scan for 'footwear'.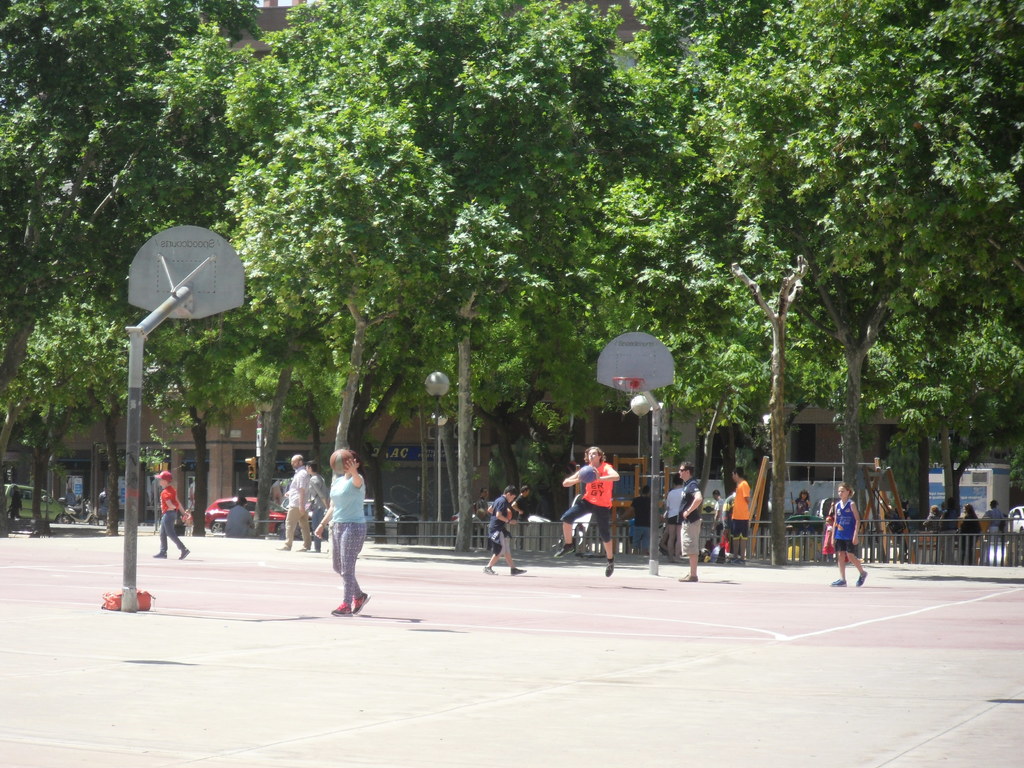
Scan result: 831:577:845:586.
